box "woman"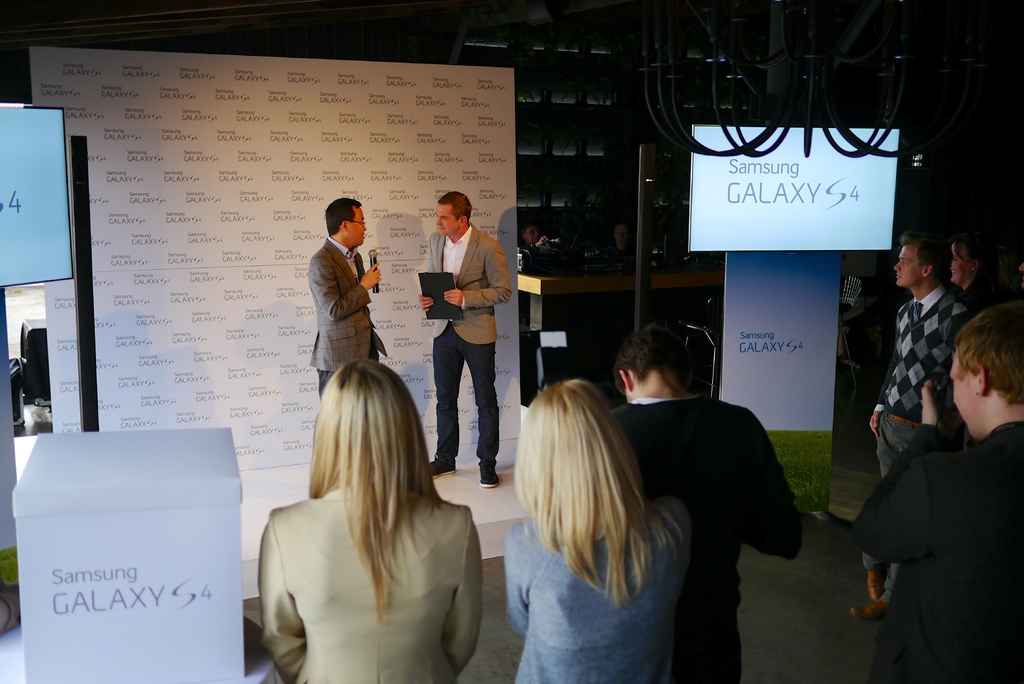
[242,338,493,683]
